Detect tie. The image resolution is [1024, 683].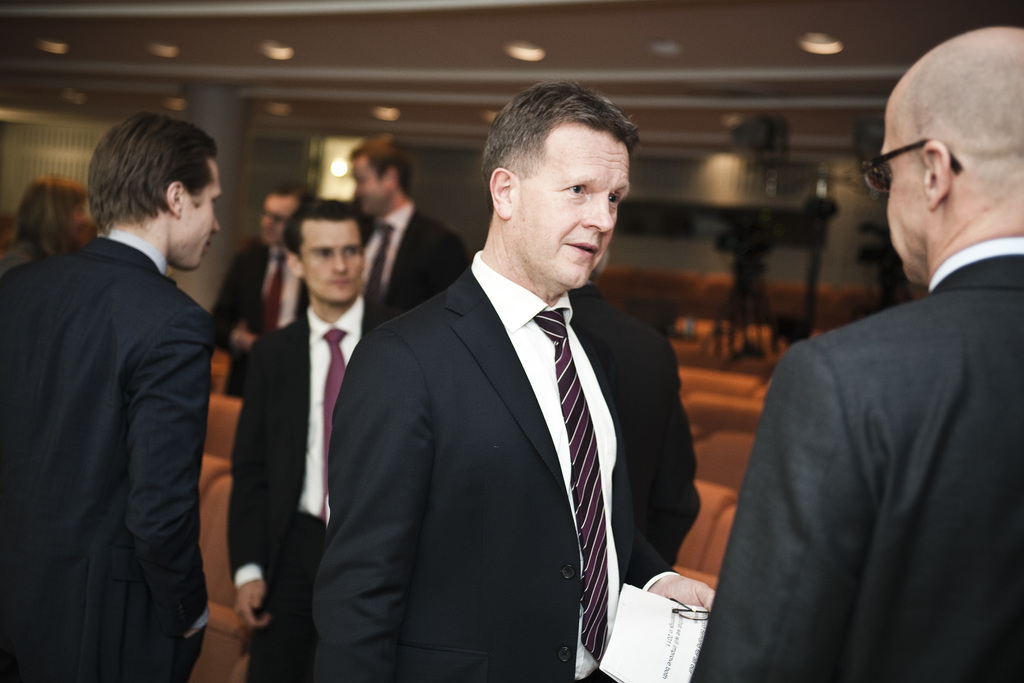
select_region(366, 223, 391, 311).
